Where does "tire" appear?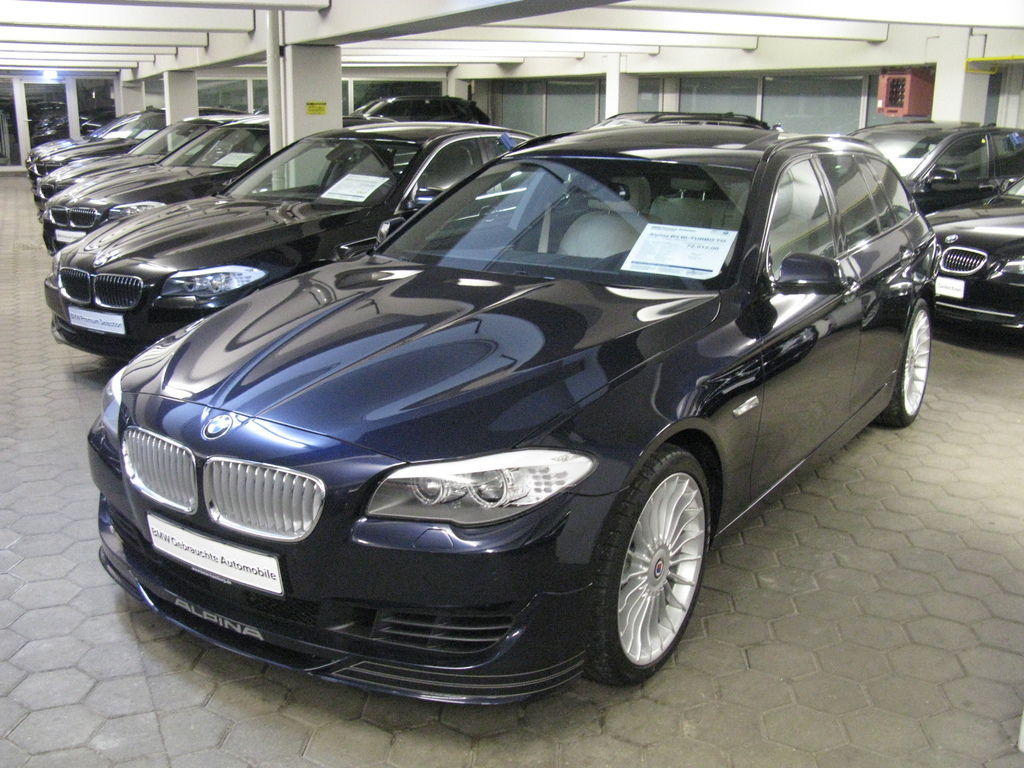
Appears at 874, 295, 932, 428.
